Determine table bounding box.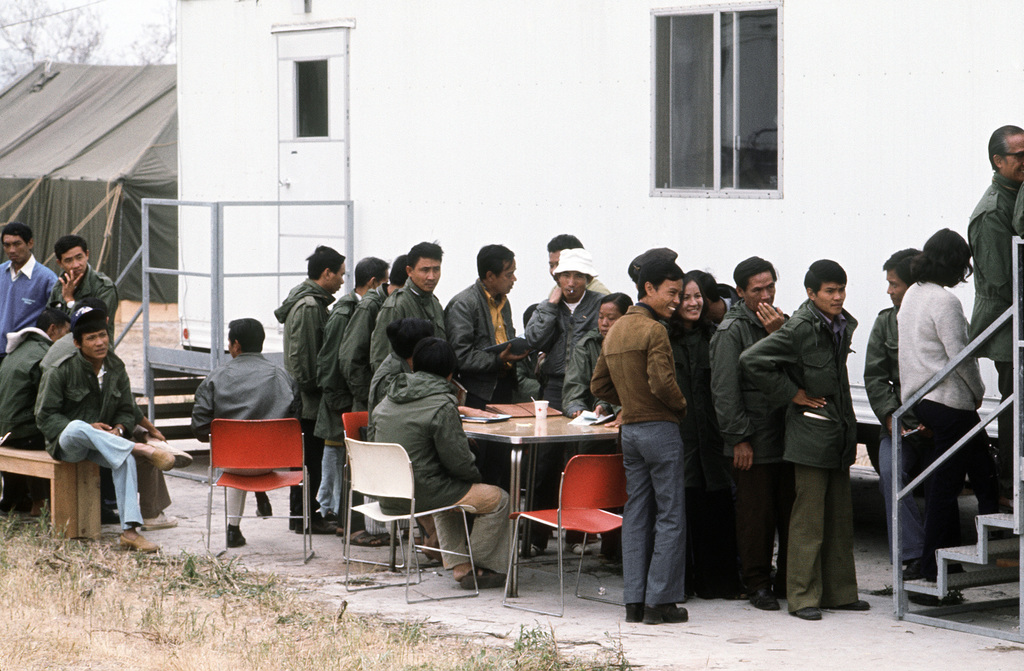
Determined: <box>442,391,623,598</box>.
